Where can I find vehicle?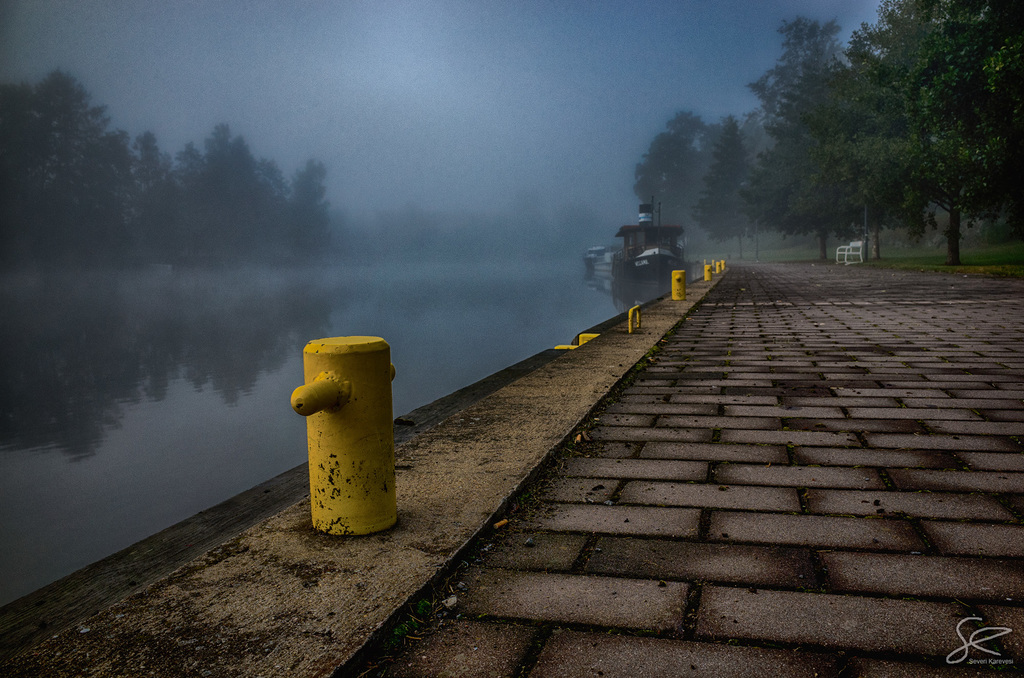
You can find it at 583, 239, 621, 271.
